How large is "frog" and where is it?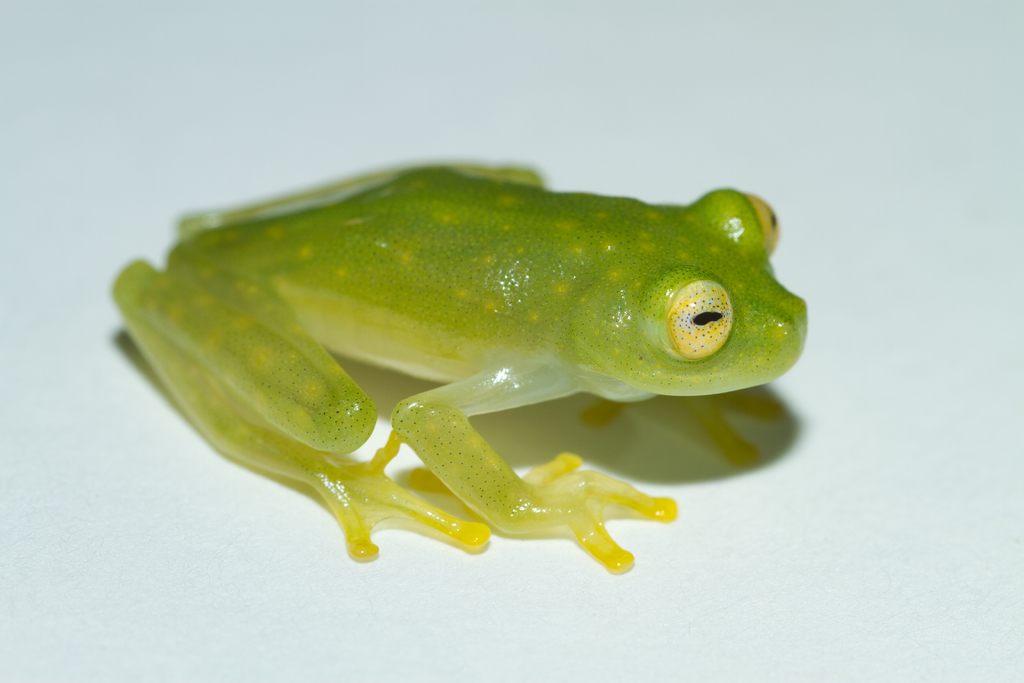
Bounding box: <region>110, 158, 805, 575</region>.
